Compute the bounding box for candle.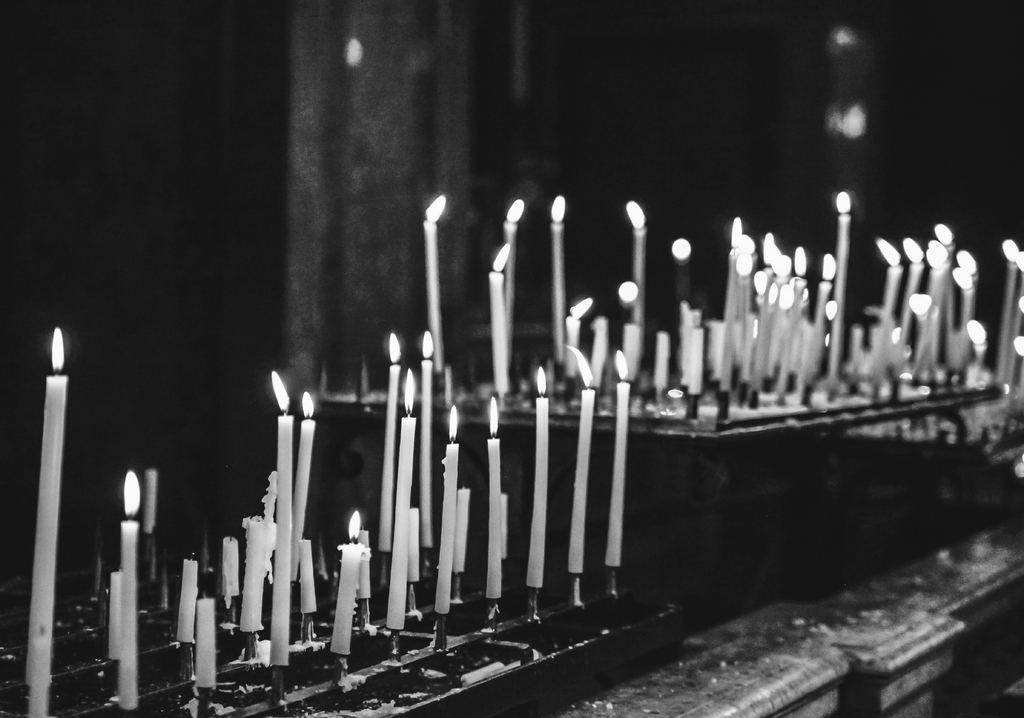
(176, 547, 195, 645).
